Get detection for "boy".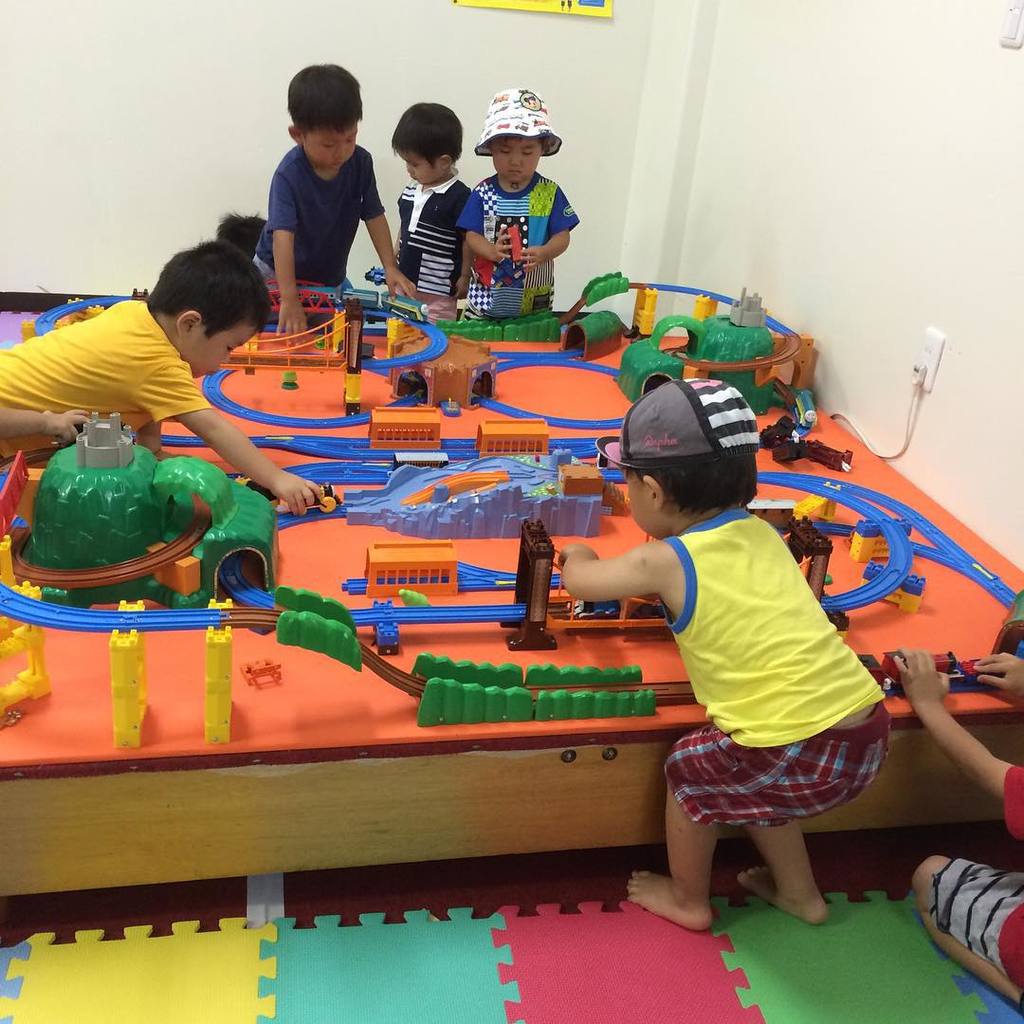
Detection: 557:380:885:924.
